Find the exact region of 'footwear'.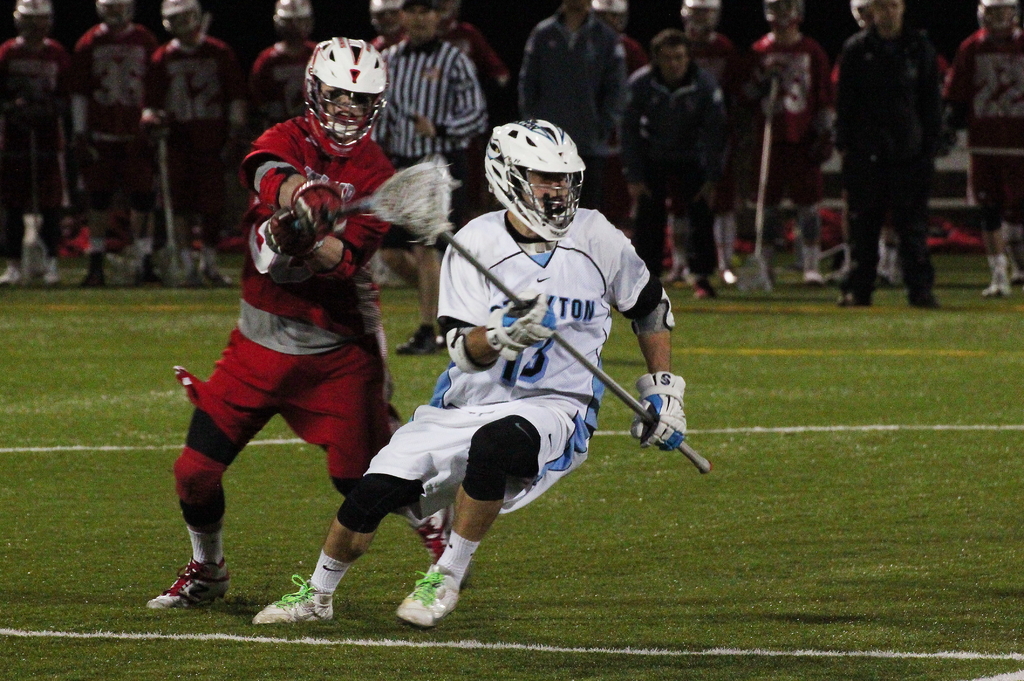
Exact region: [396,567,460,633].
